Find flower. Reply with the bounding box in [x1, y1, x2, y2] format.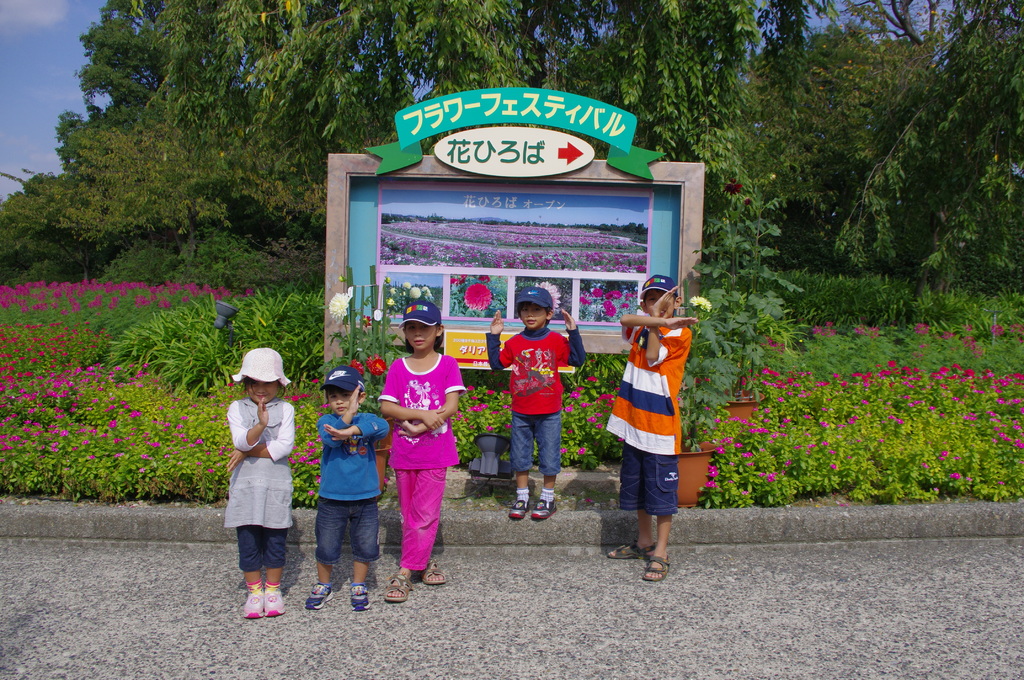
[303, 491, 316, 500].
